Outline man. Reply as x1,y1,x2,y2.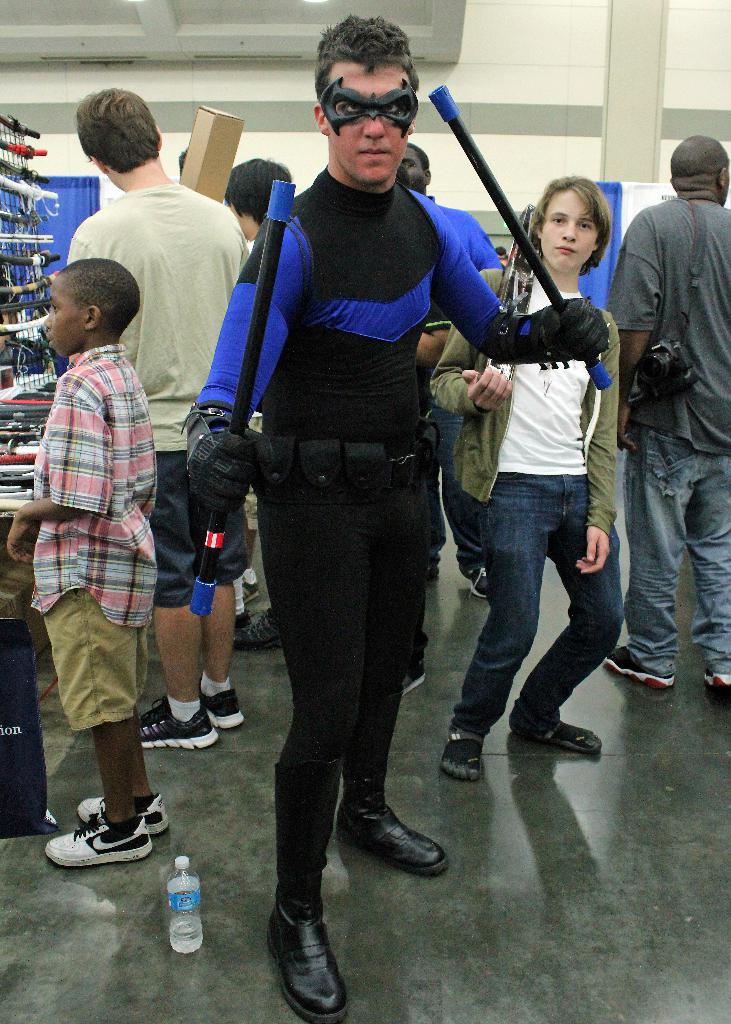
39,83,269,753.
